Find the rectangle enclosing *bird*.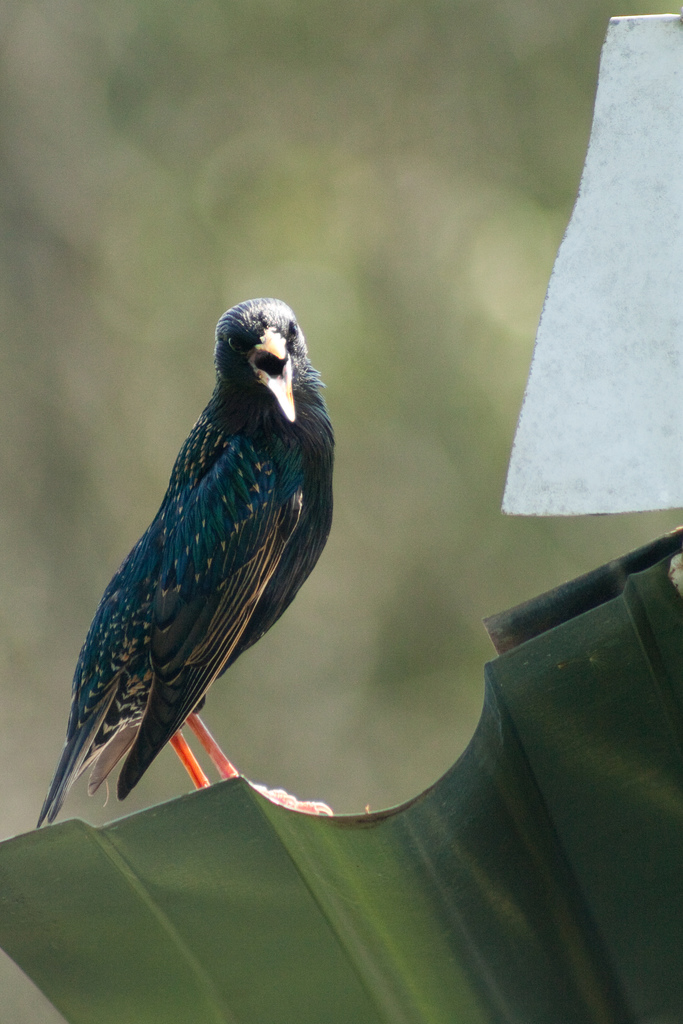
box(51, 306, 342, 809).
